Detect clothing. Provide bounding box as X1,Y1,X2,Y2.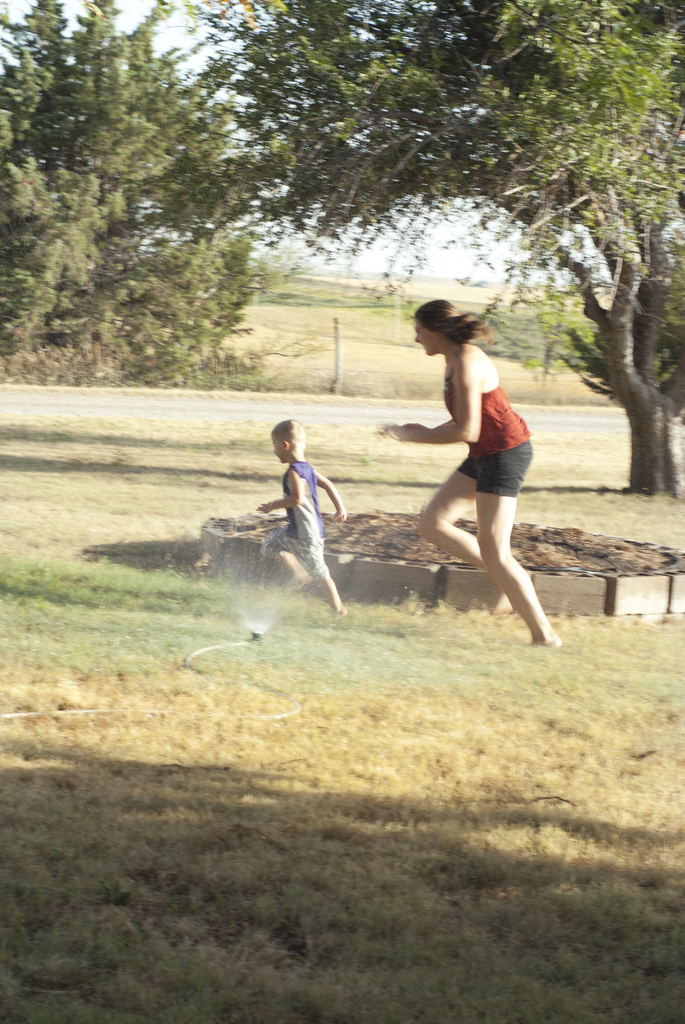
277,447,346,573.
